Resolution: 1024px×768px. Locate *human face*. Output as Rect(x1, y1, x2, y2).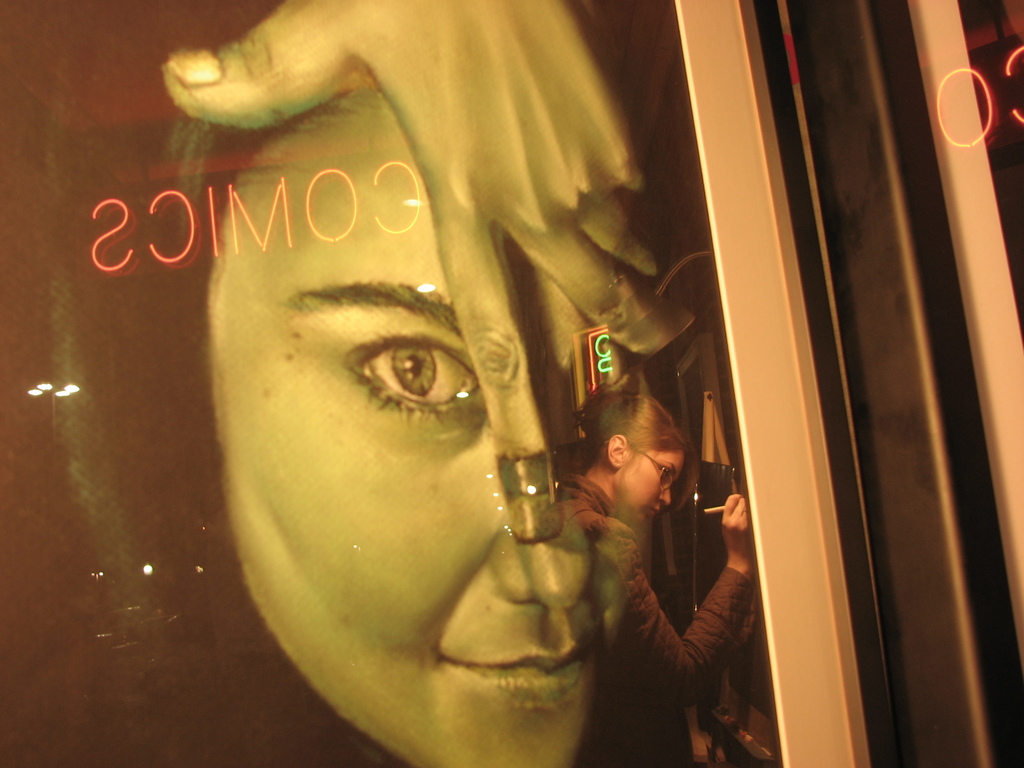
Rect(199, 82, 661, 767).
